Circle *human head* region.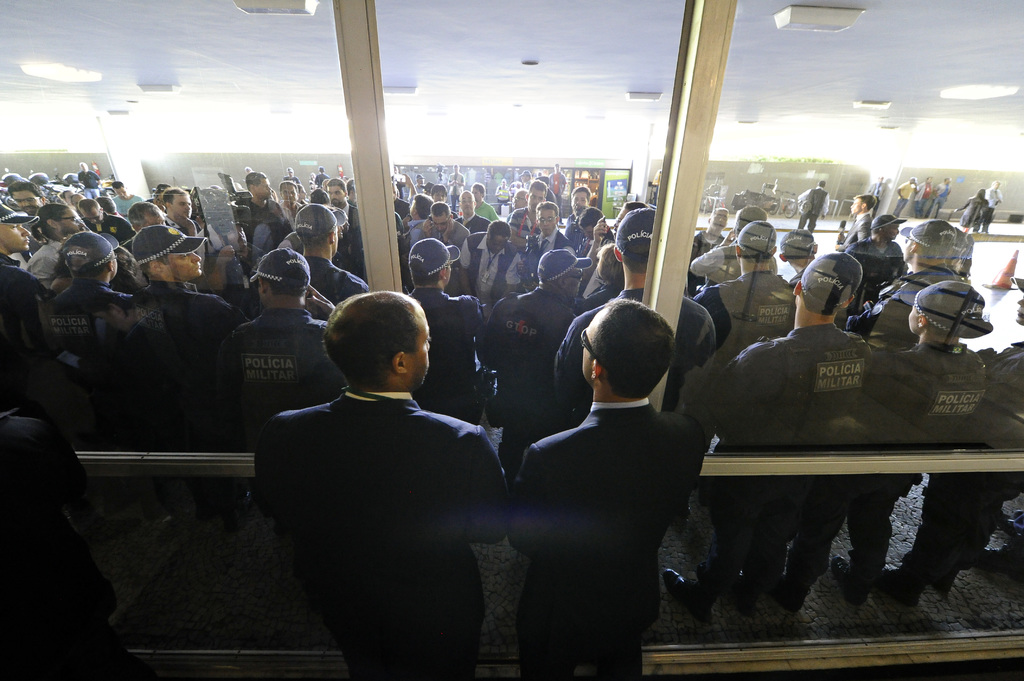
Region: [left=324, top=289, right=431, bottom=391].
